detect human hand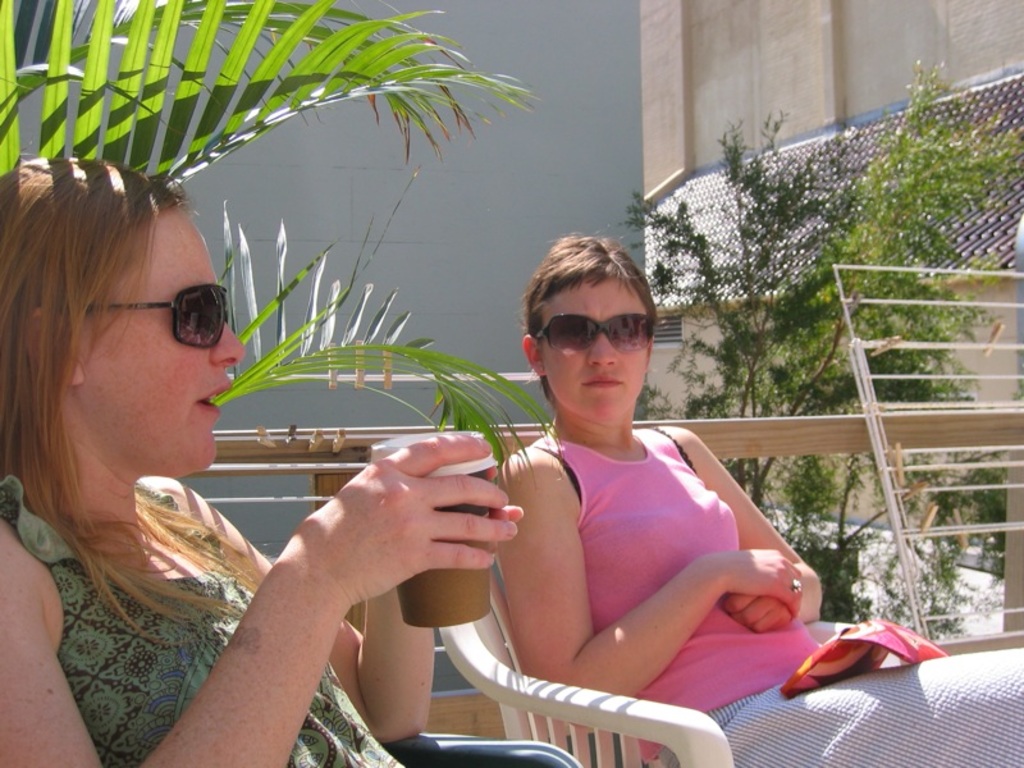
730 550 803 623
